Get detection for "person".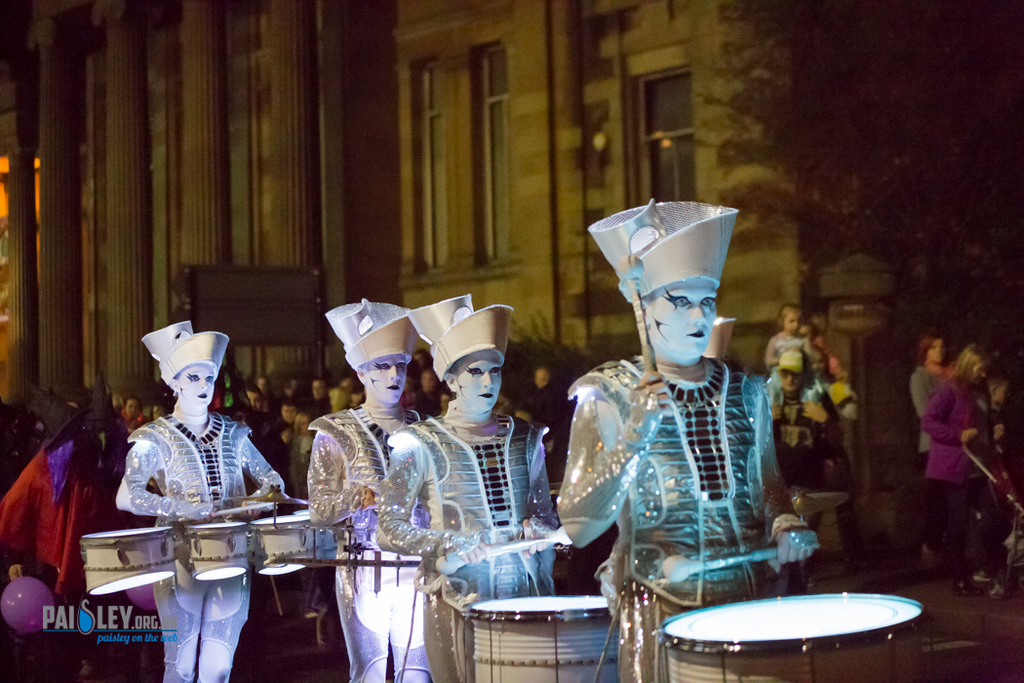
Detection: l=762, t=343, r=852, b=592.
